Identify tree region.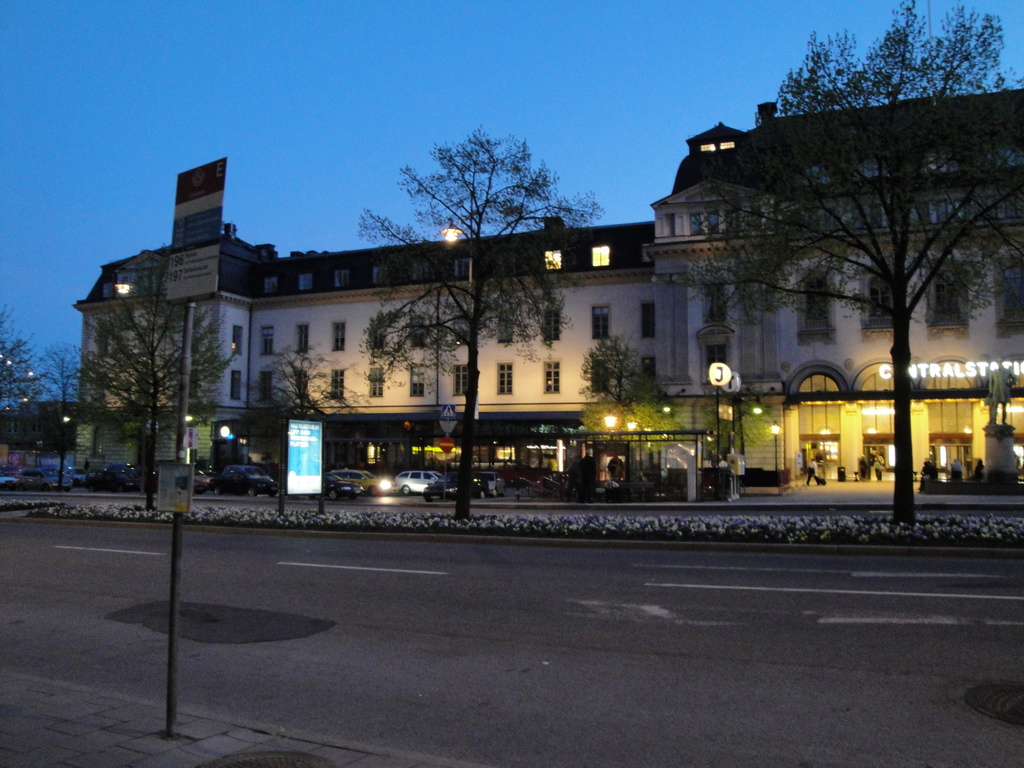
Region: pyautogui.locateOnScreen(22, 341, 99, 497).
